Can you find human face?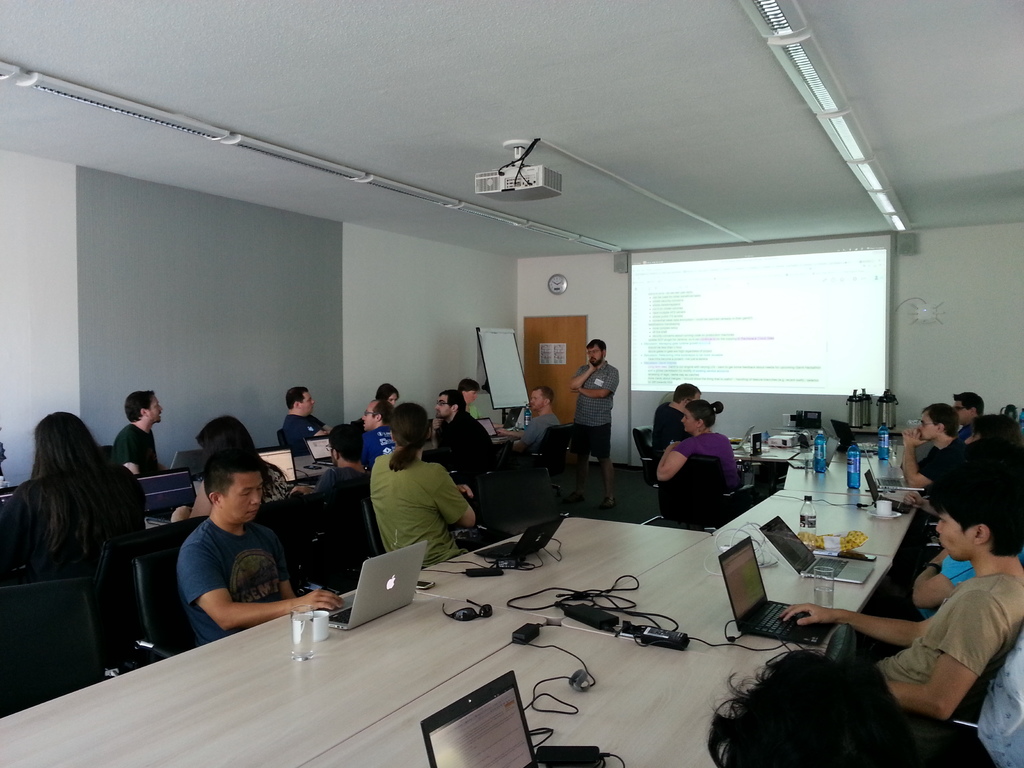
Yes, bounding box: bbox=(144, 396, 164, 424).
